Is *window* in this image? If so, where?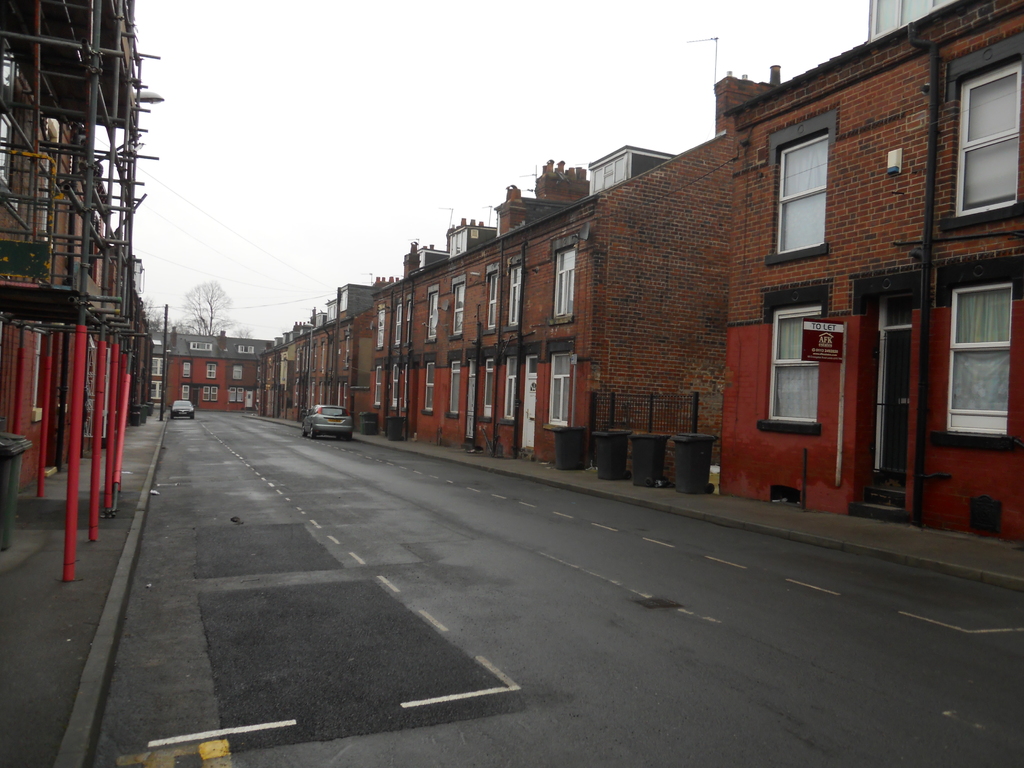
Yes, at x1=189, y1=340, x2=214, y2=349.
